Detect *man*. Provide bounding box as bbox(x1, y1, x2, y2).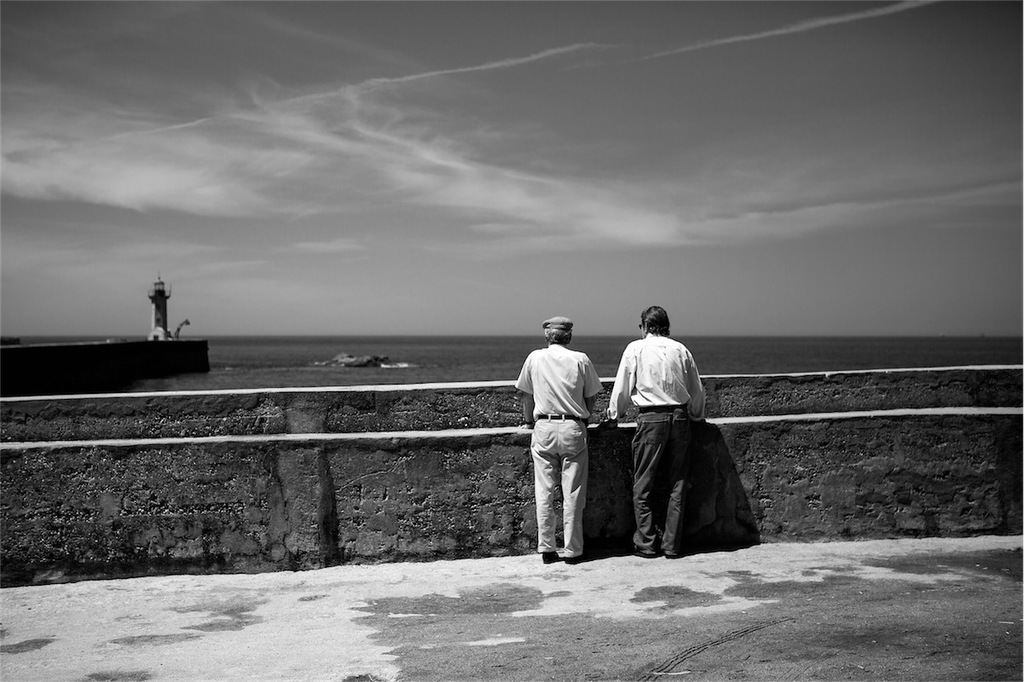
bbox(598, 303, 710, 553).
